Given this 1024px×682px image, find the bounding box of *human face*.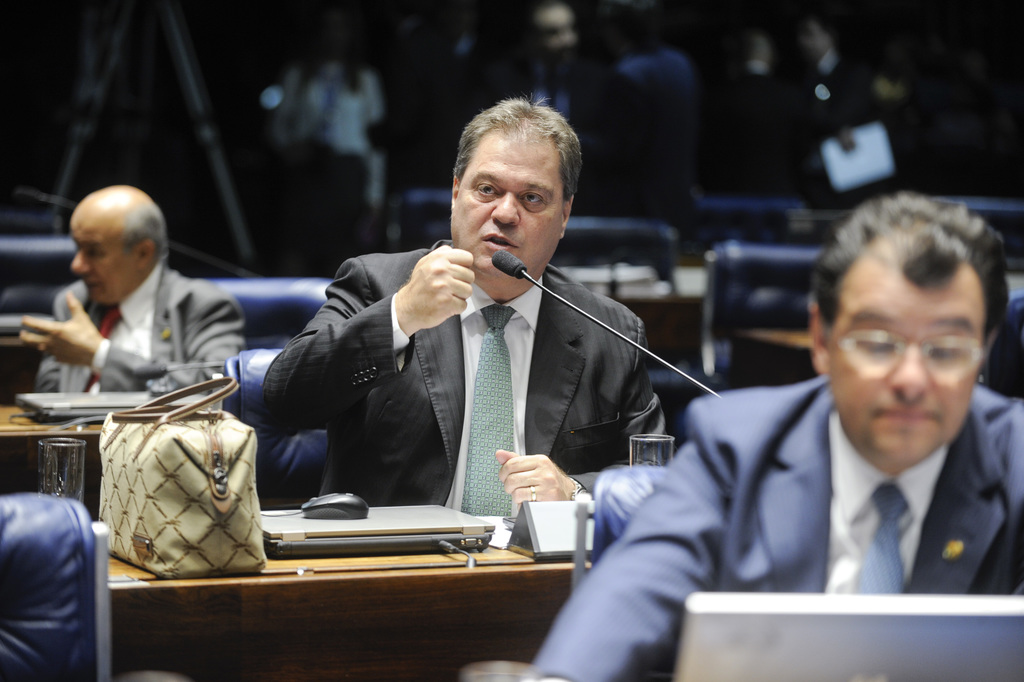
bbox=[72, 204, 140, 303].
